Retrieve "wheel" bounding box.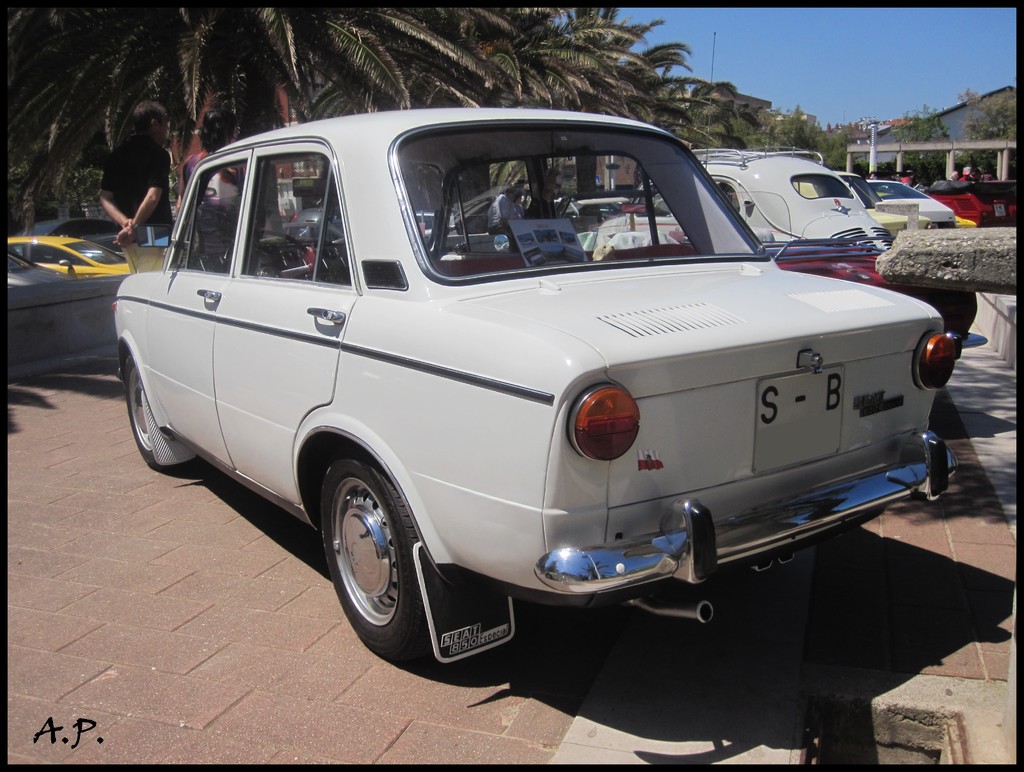
Bounding box: x1=319, y1=447, x2=456, y2=662.
